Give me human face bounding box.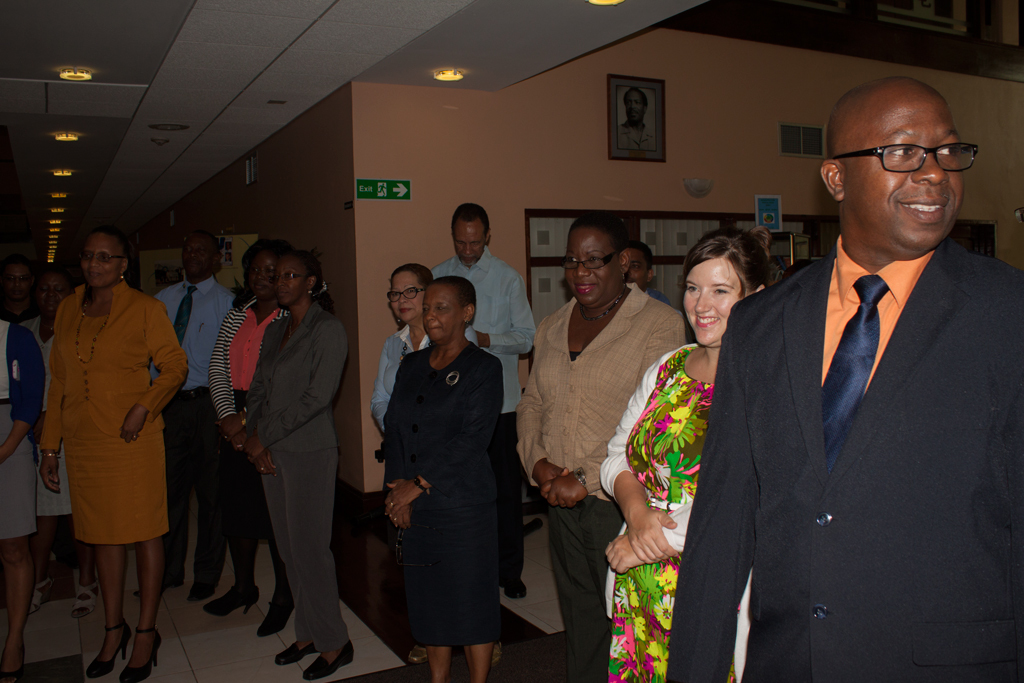
left=31, top=259, right=74, bottom=326.
